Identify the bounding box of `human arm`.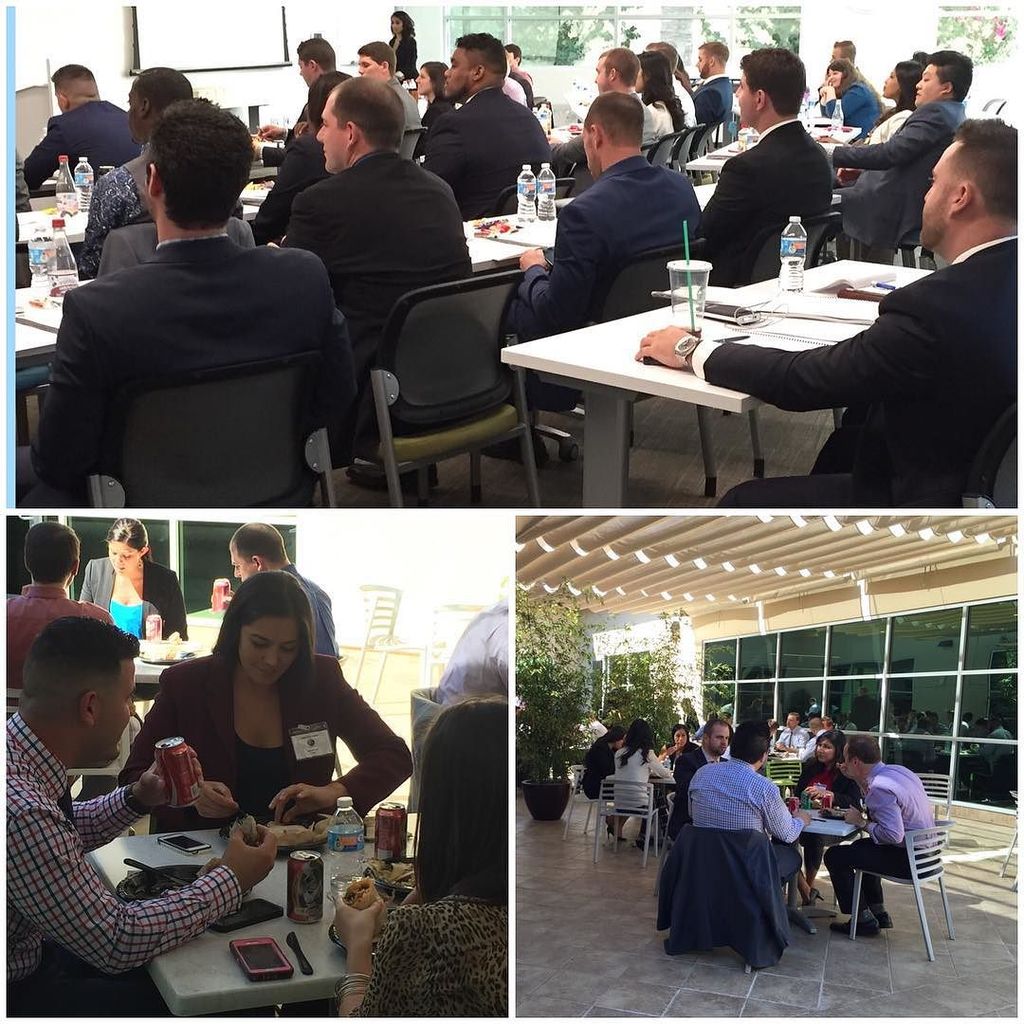
<region>648, 749, 670, 781</region>.
